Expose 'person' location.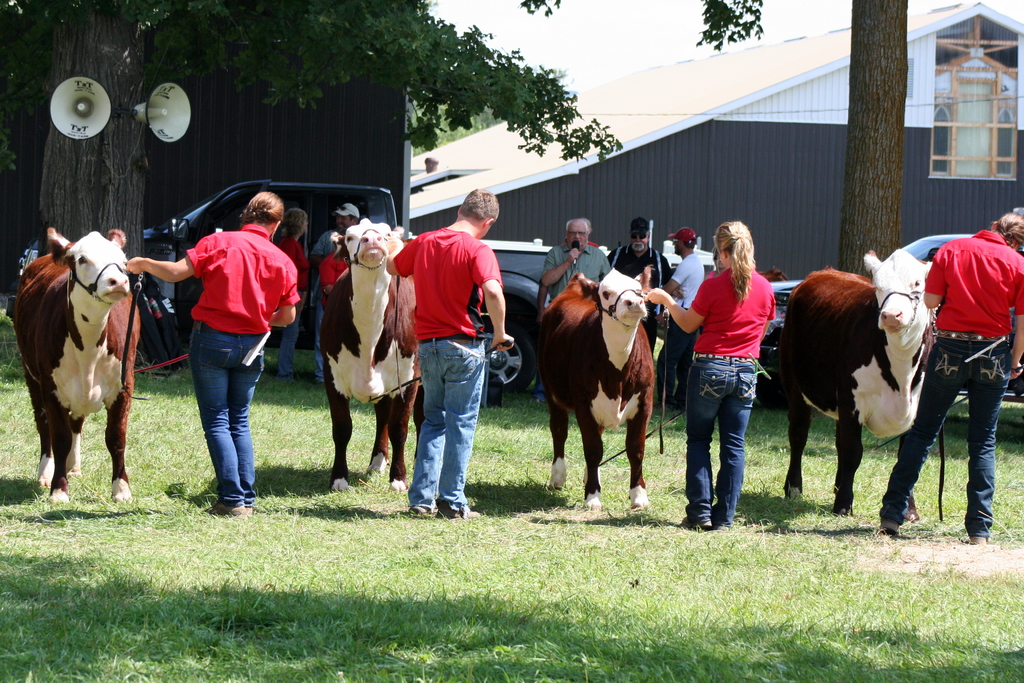
Exposed at l=384, t=187, r=514, b=518.
